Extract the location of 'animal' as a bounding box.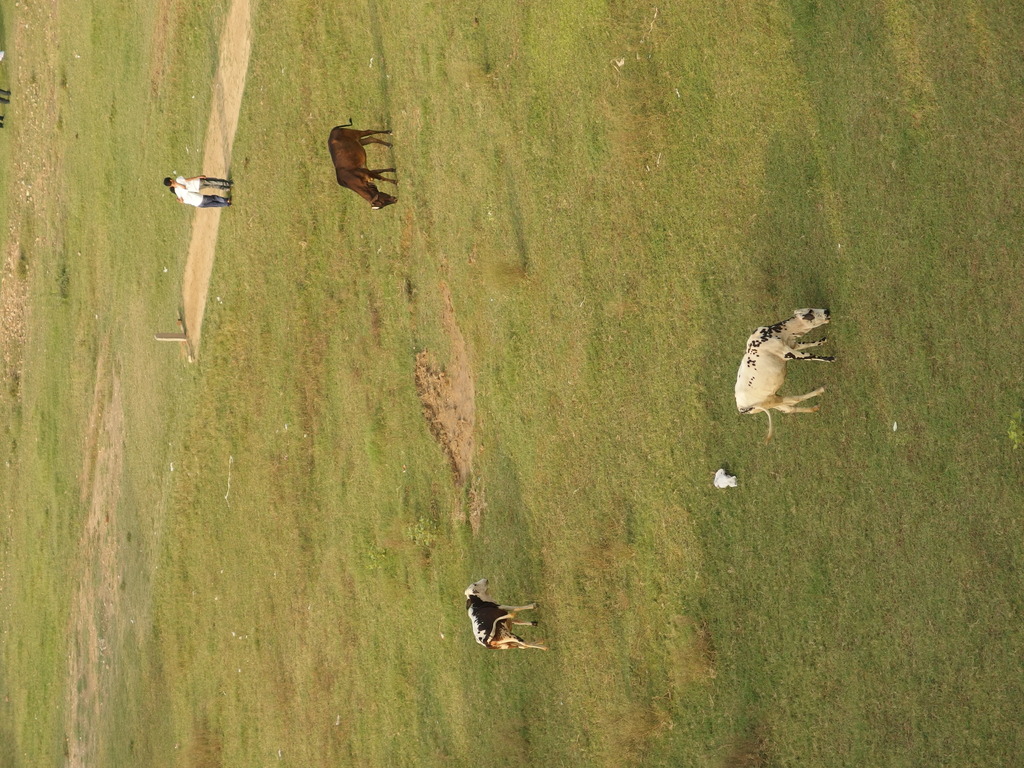
{"x1": 323, "y1": 114, "x2": 401, "y2": 213}.
